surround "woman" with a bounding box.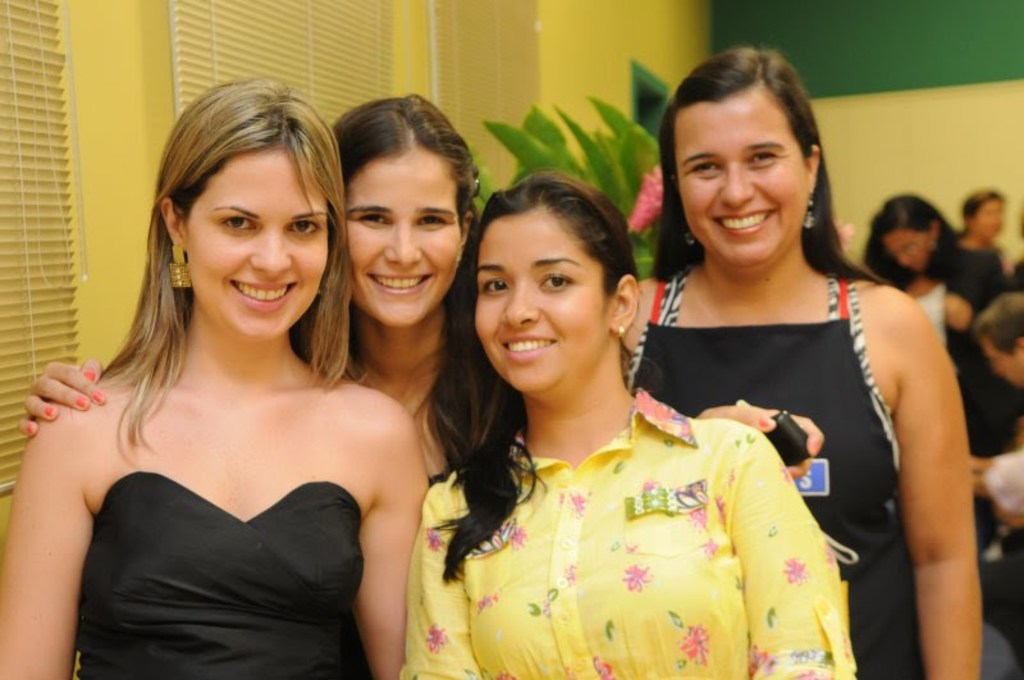
detection(865, 193, 997, 444).
